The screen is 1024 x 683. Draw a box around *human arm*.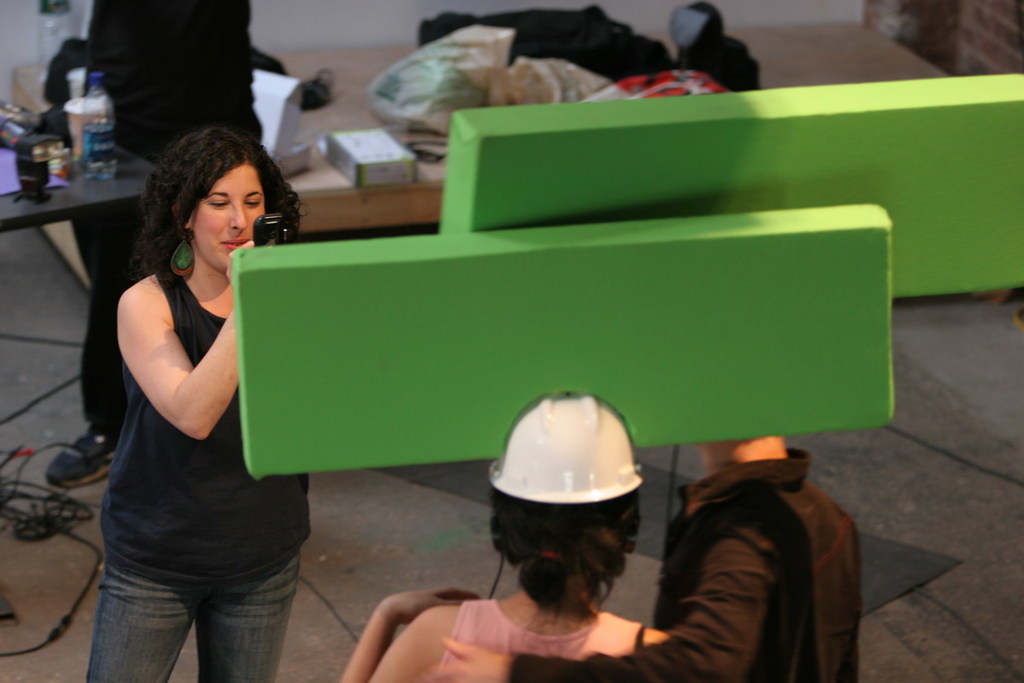
select_region(109, 265, 253, 456).
